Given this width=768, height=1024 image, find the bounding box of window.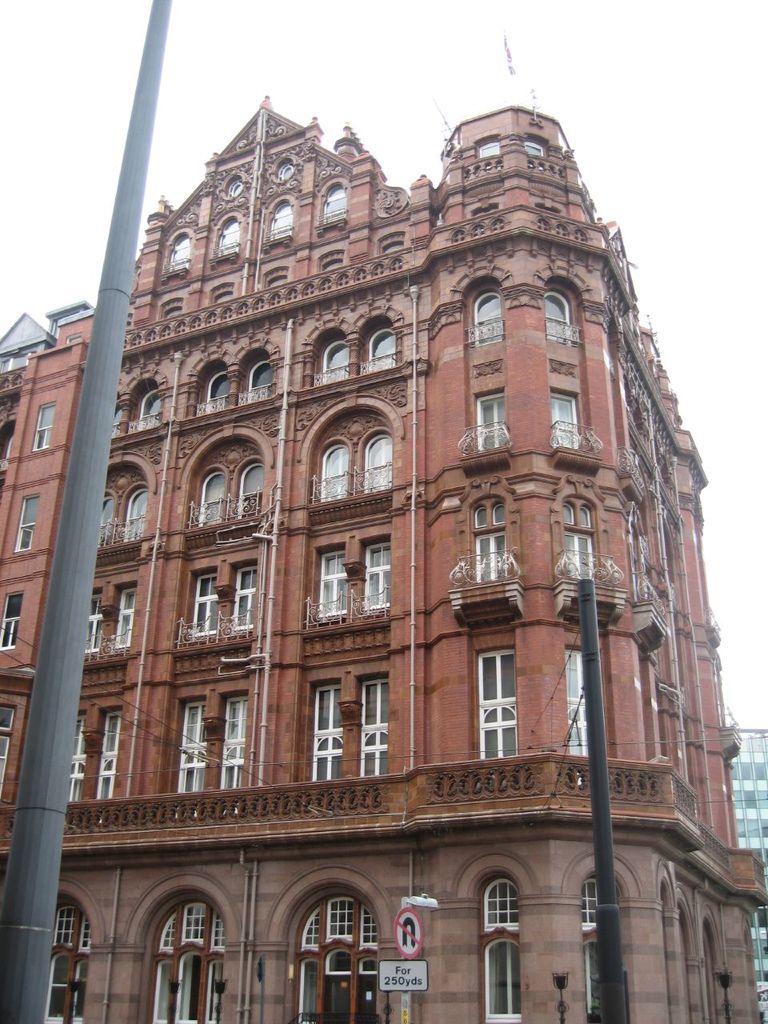
x1=577, y1=874, x2=598, y2=927.
